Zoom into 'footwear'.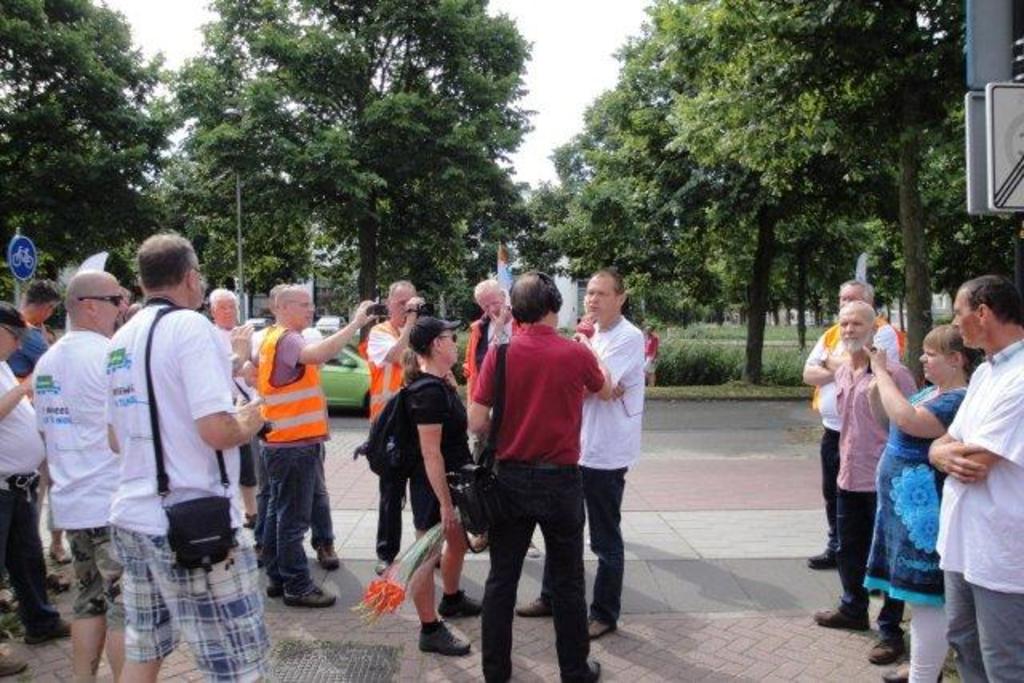
Zoom target: 563,662,603,681.
